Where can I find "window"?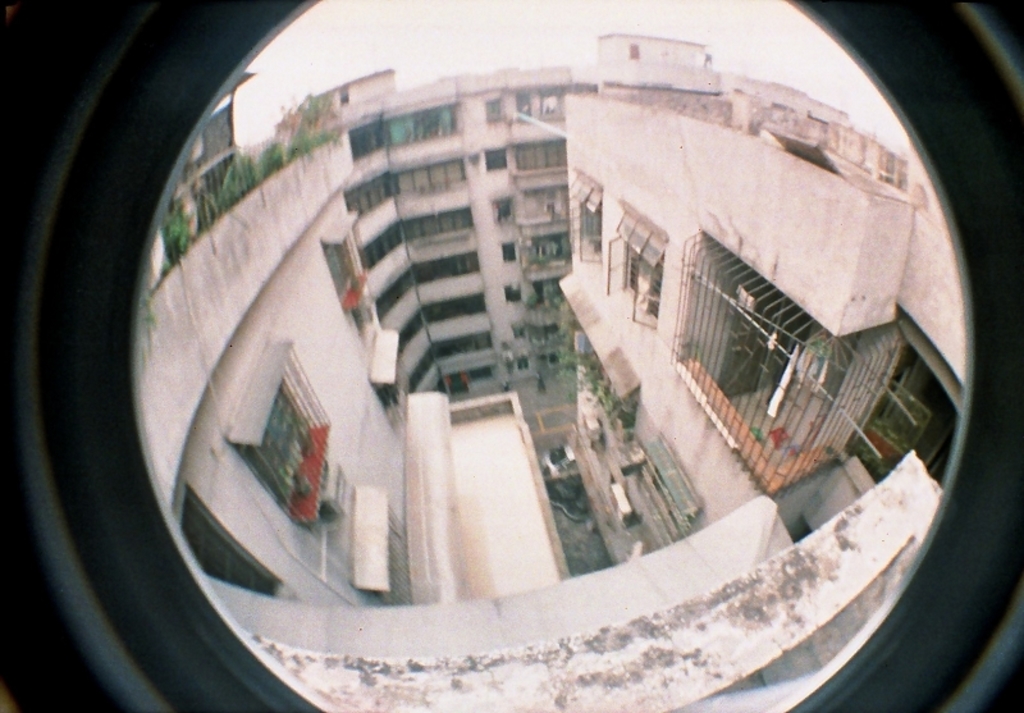
You can find it at 356:483:415:607.
